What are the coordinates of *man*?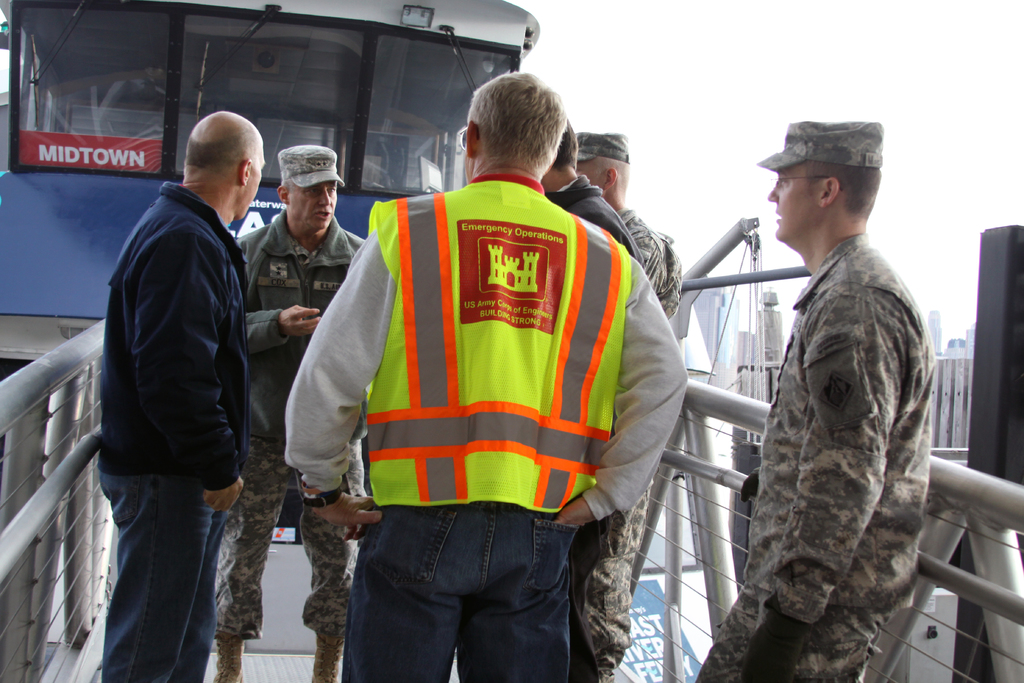
{"x1": 286, "y1": 68, "x2": 687, "y2": 682}.
